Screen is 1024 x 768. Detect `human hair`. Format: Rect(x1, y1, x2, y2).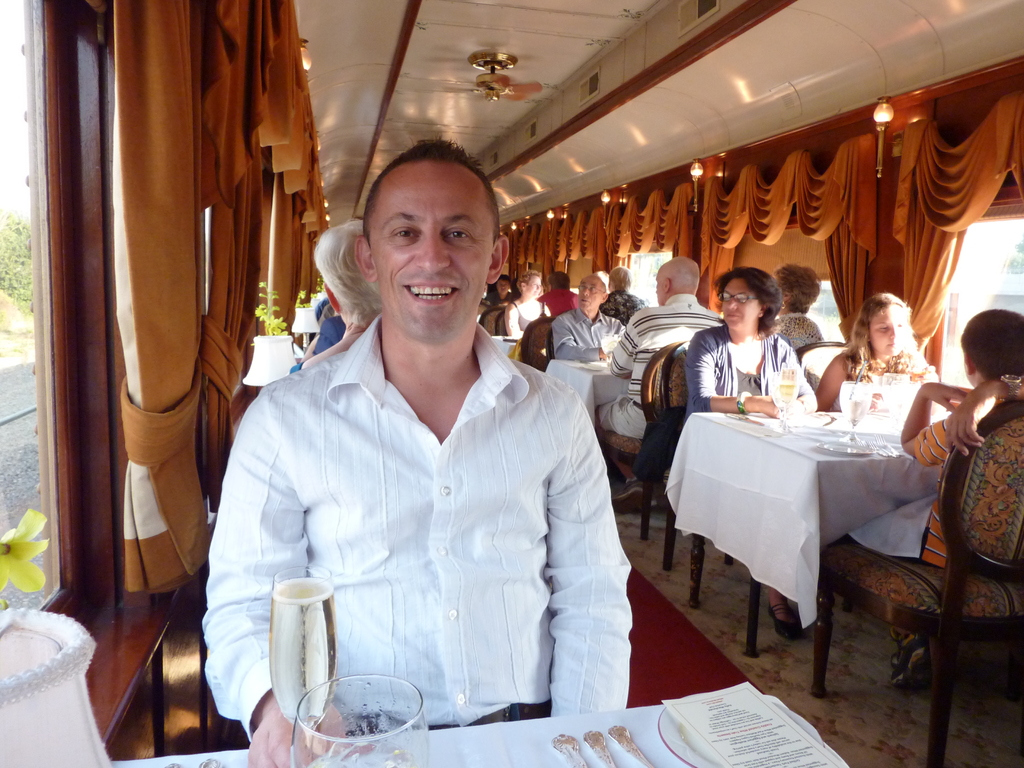
Rect(516, 269, 543, 292).
